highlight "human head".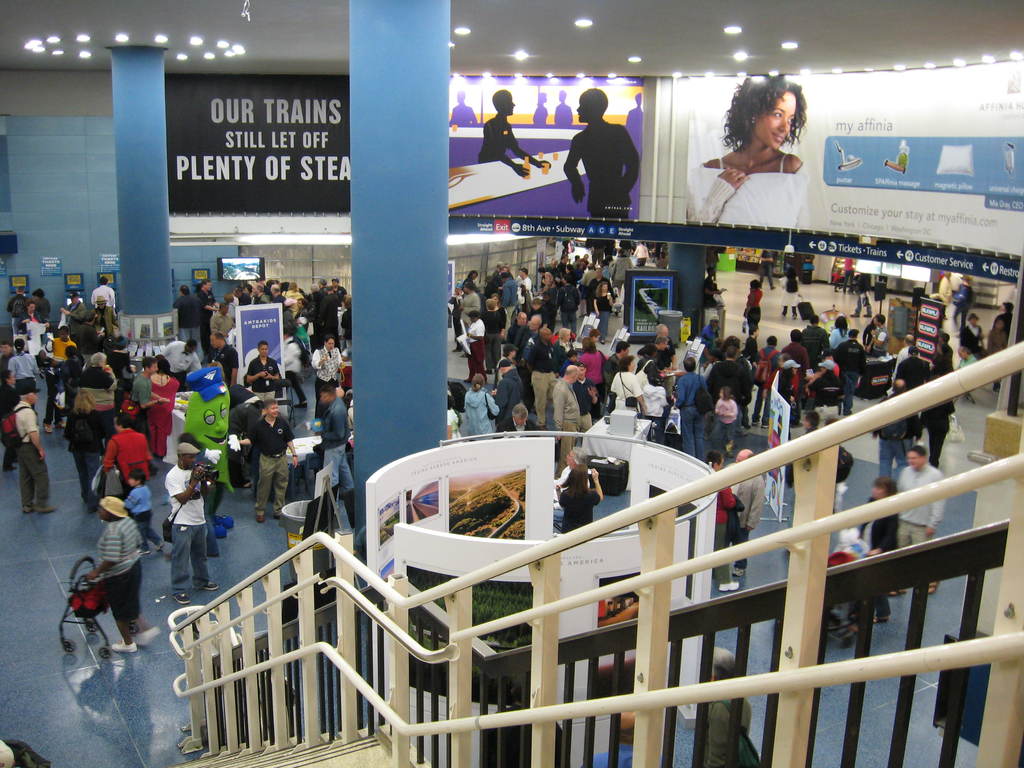
Highlighted region: left=466, top=310, right=479, bottom=321.
